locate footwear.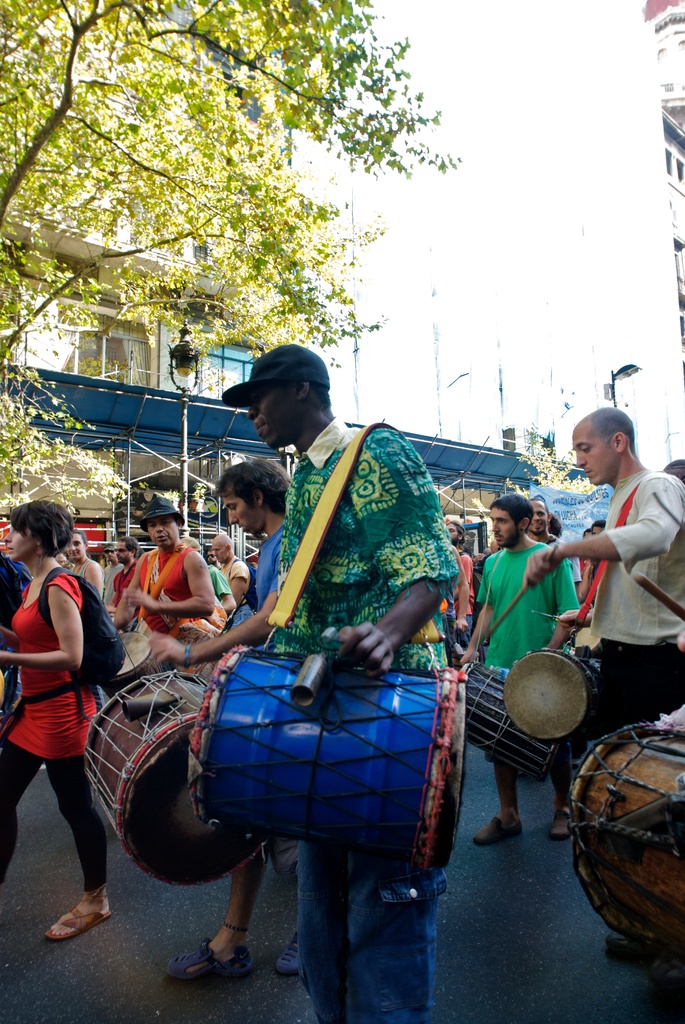
Bounding box: box=[43, 882, 114, 945].
